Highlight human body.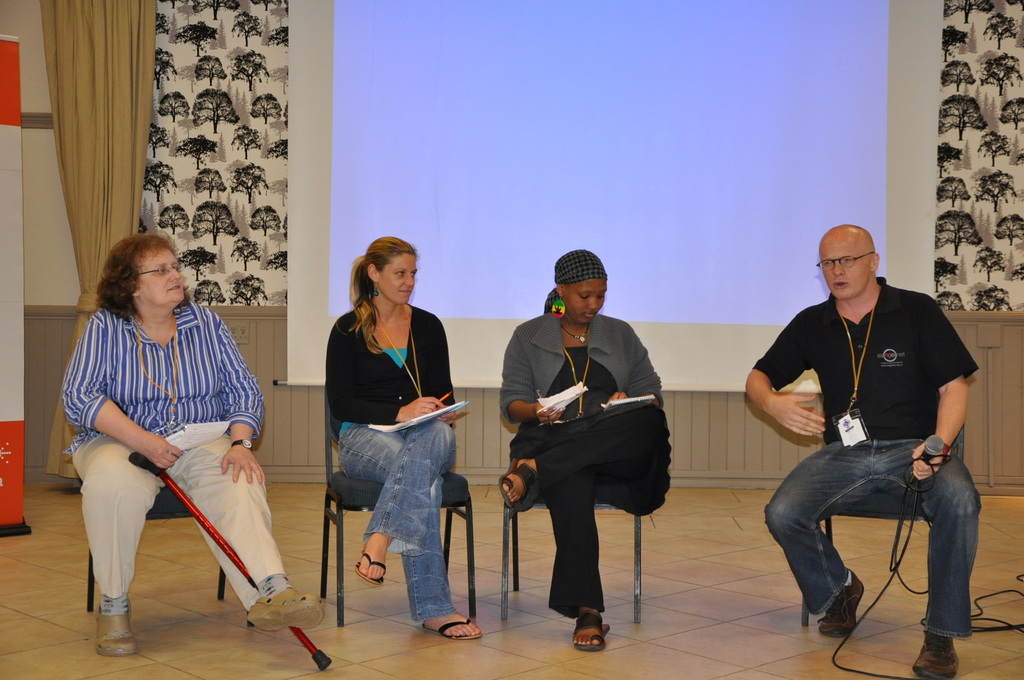
Highlighted region: pyautogui.locateOnScreen(64, 226, 328, 654).
